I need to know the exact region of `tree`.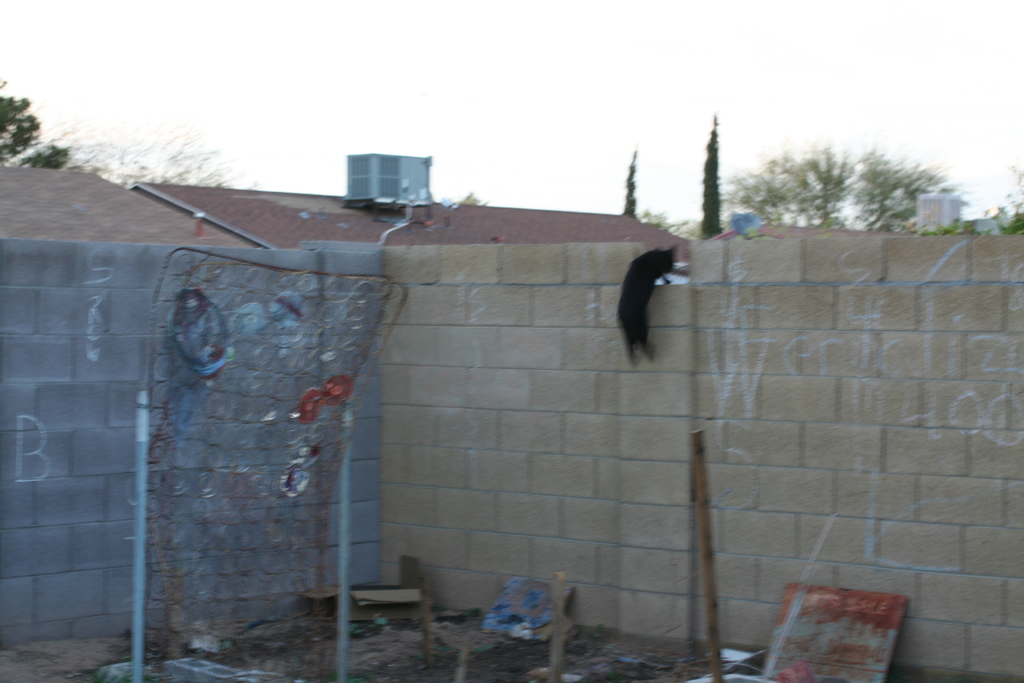
Region: x1=0, y1=76, x2=77, y2=169.
